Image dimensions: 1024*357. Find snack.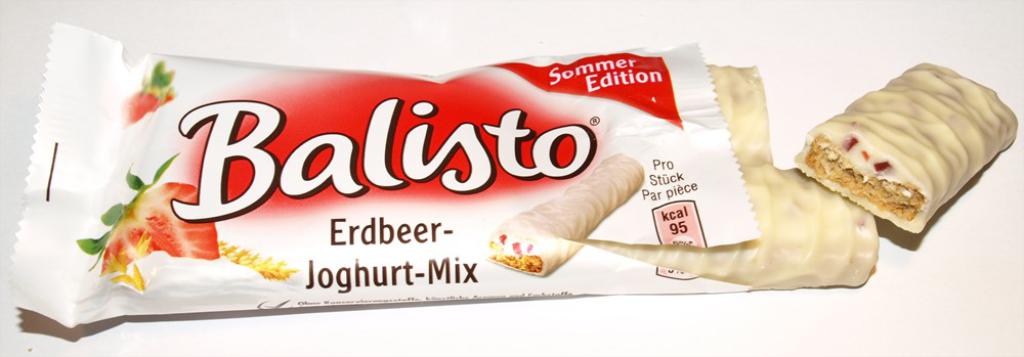
Rect(707, 64, 769, 175).
